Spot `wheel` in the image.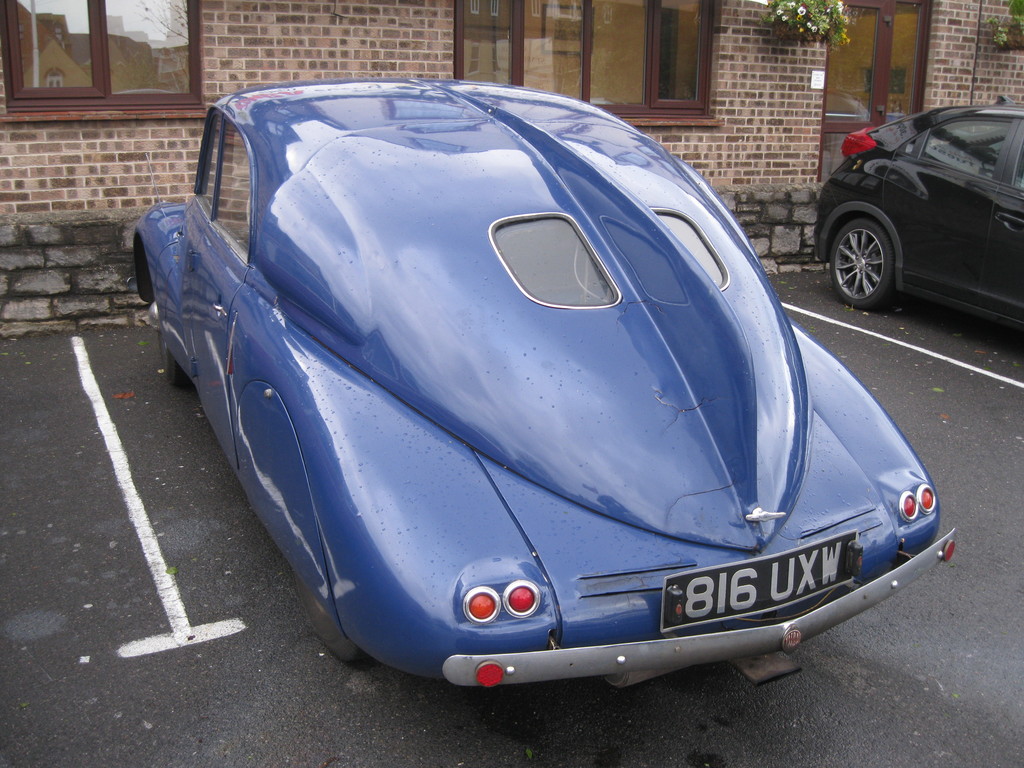
`wheel` found at x1=287 y1=572 x2=376 y2=672.
